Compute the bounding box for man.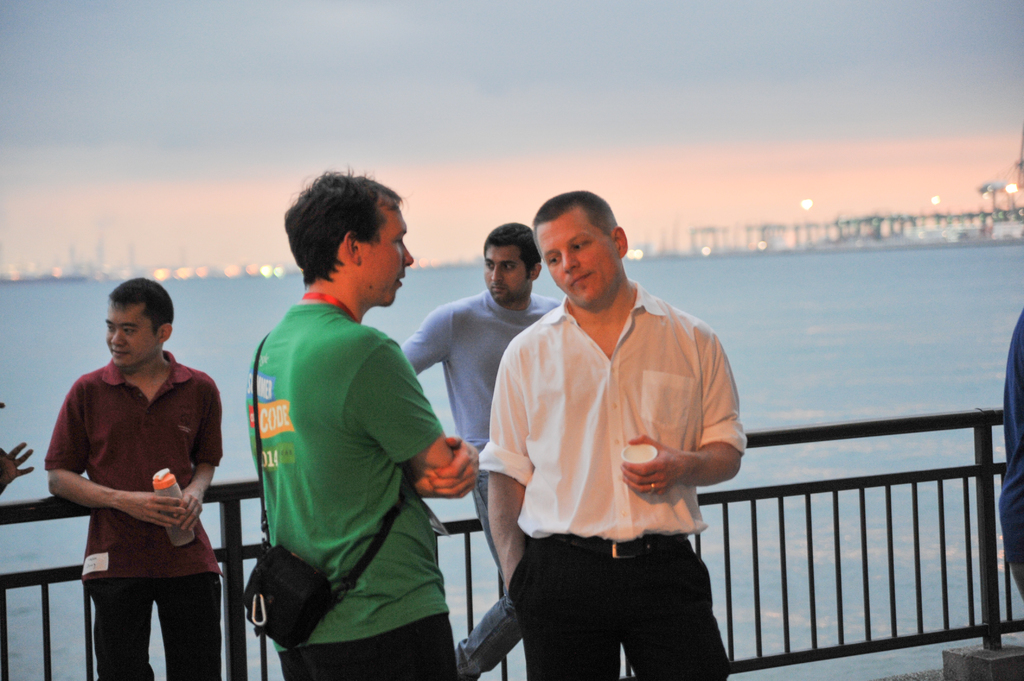
region(243, 163, 479, 680).
